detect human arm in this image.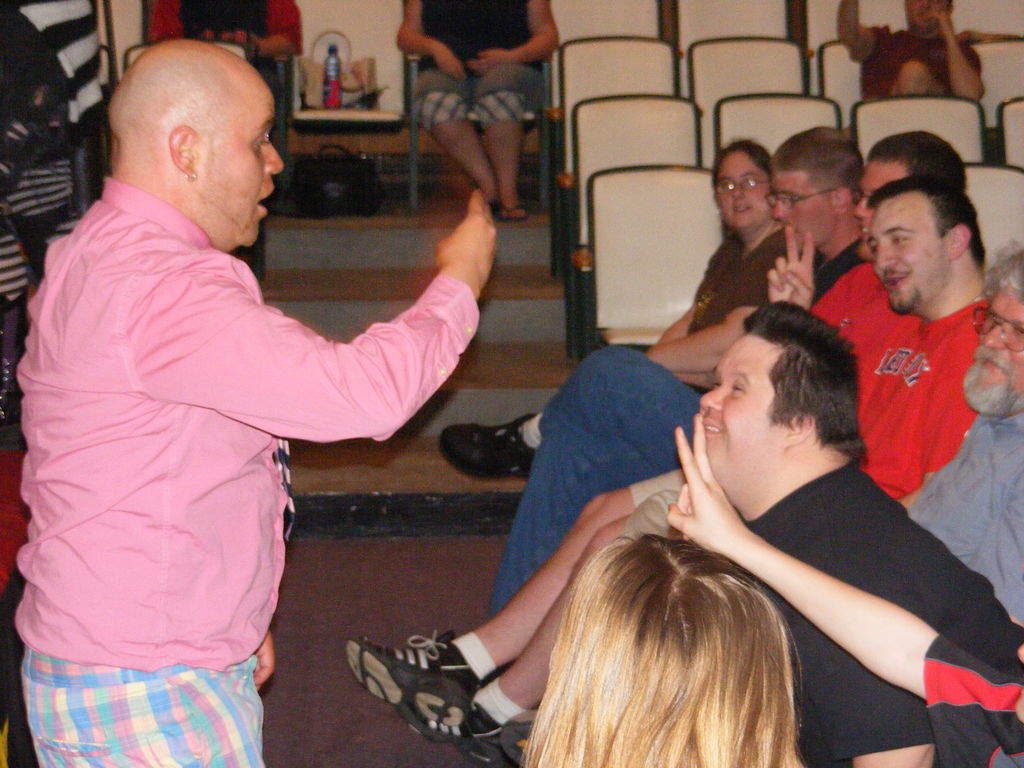
Detection: box(129, 186, 500, 451).
